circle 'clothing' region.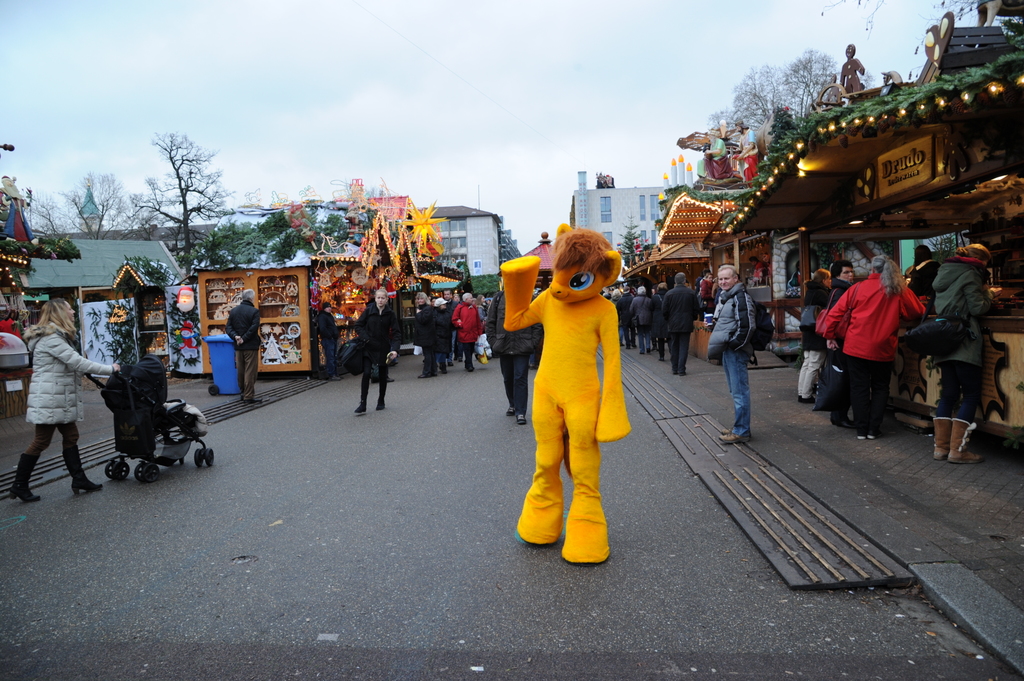
Region: detection(828, 256, 925, 424).
